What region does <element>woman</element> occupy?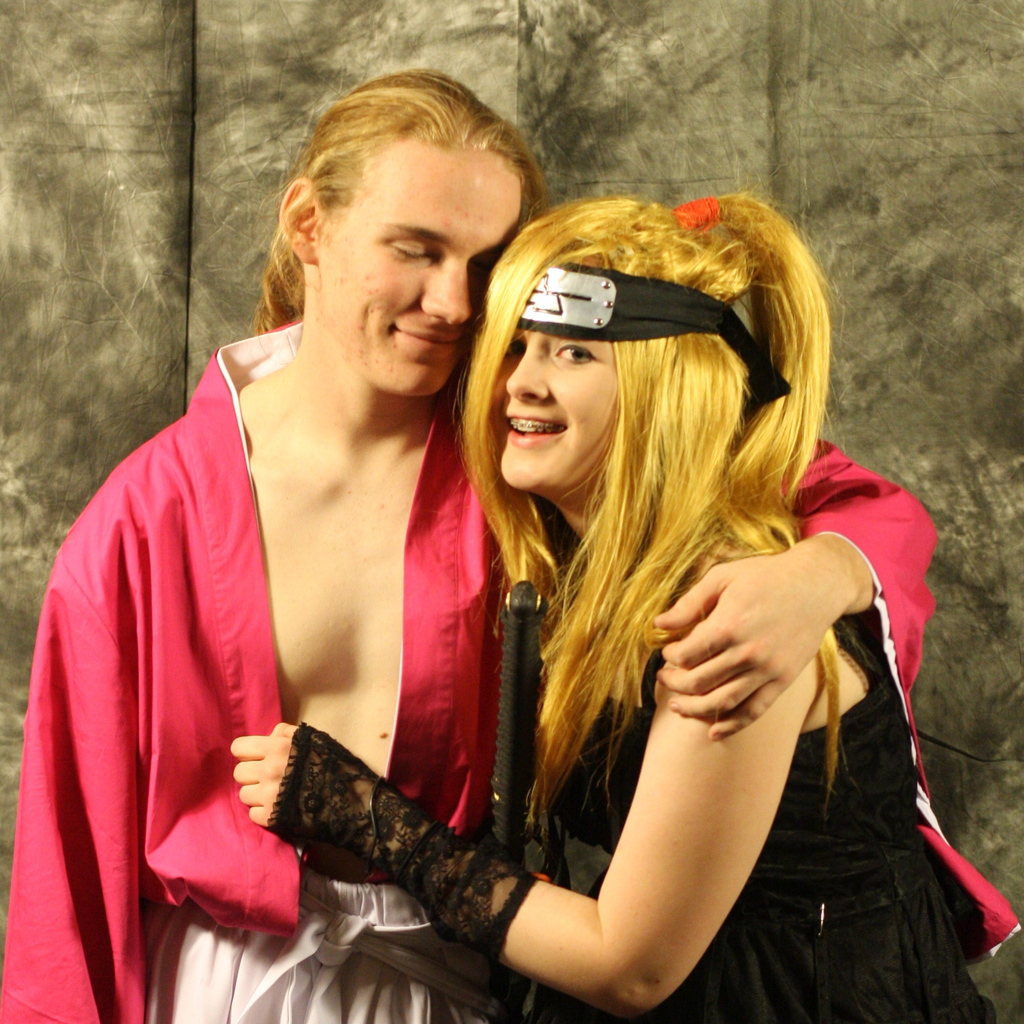
(322,159,955,1023).
